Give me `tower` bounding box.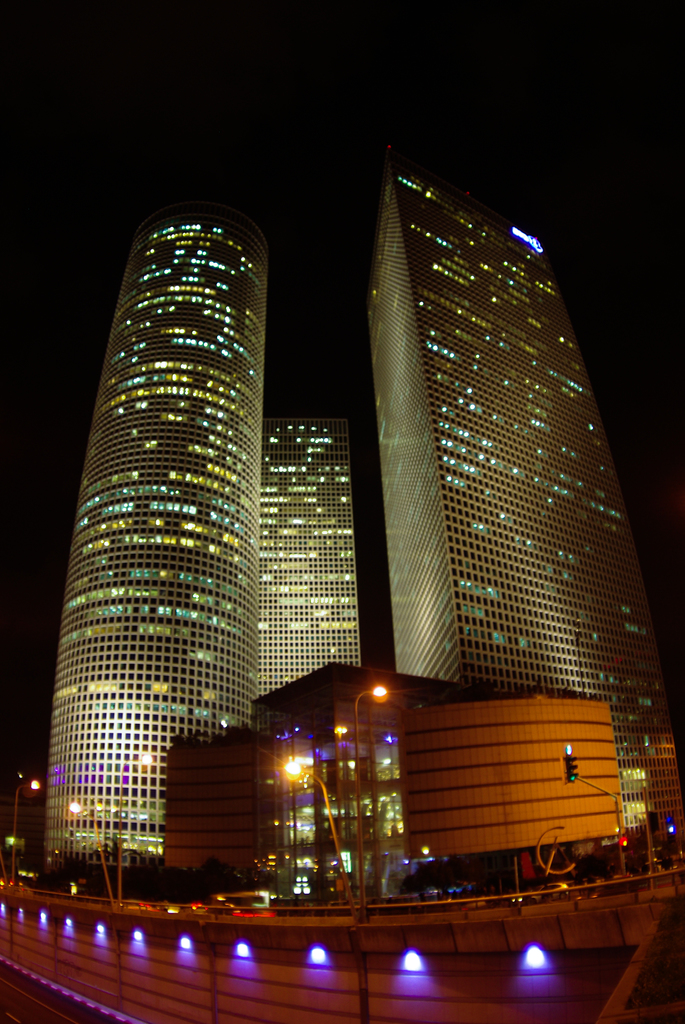
detection(359, 159, 675, 748).
